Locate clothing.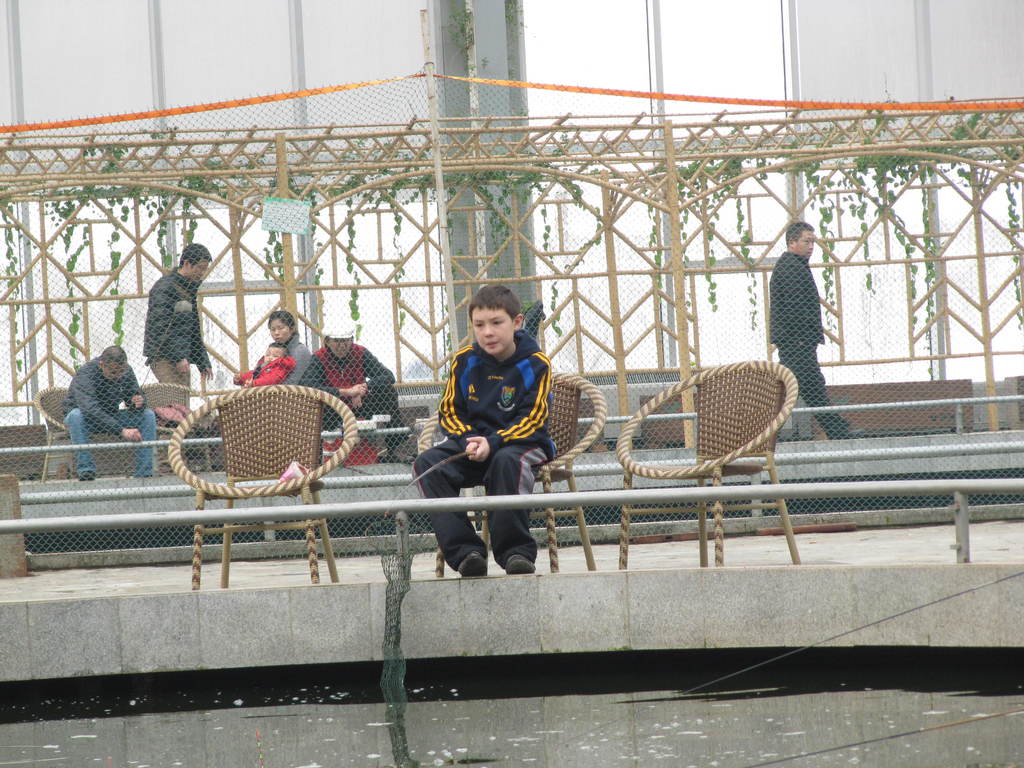
Bounding box: region(59, 358, 156, 472).
